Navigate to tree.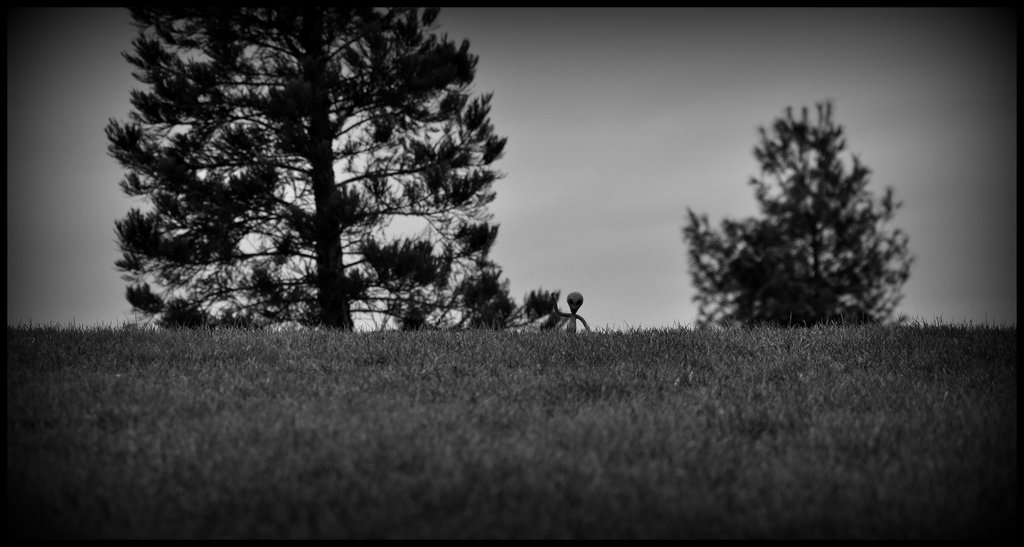
Navigation target: <box>723,89,923,343</box>.
